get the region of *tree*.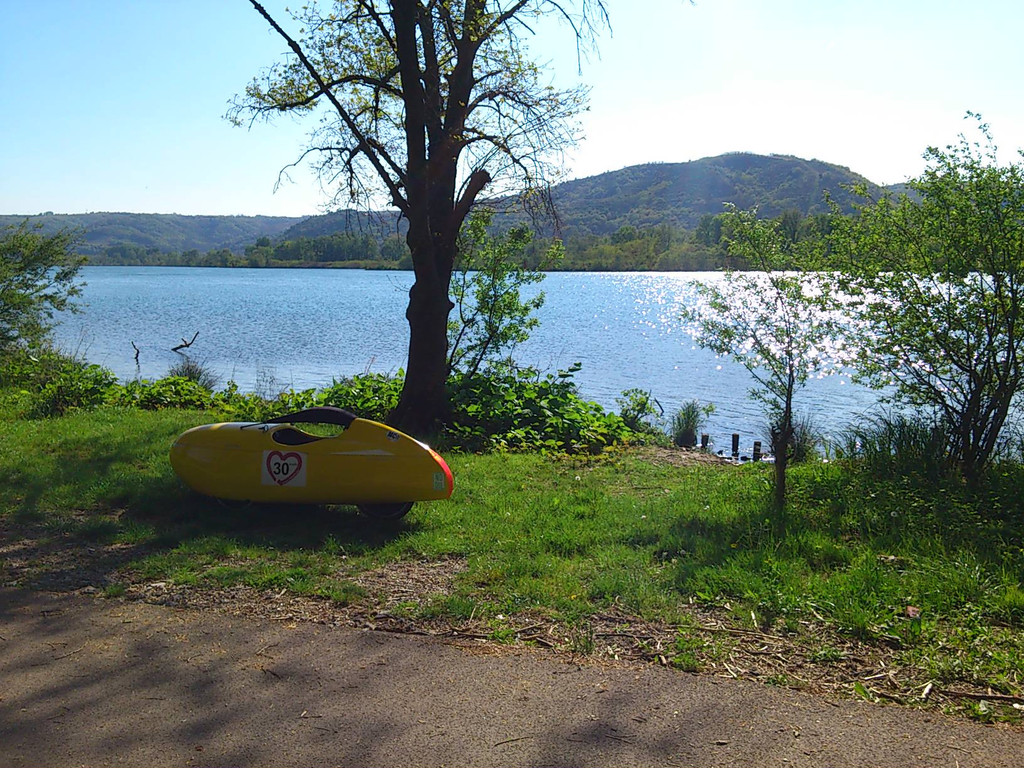
box(218, 17, 598, 410).
